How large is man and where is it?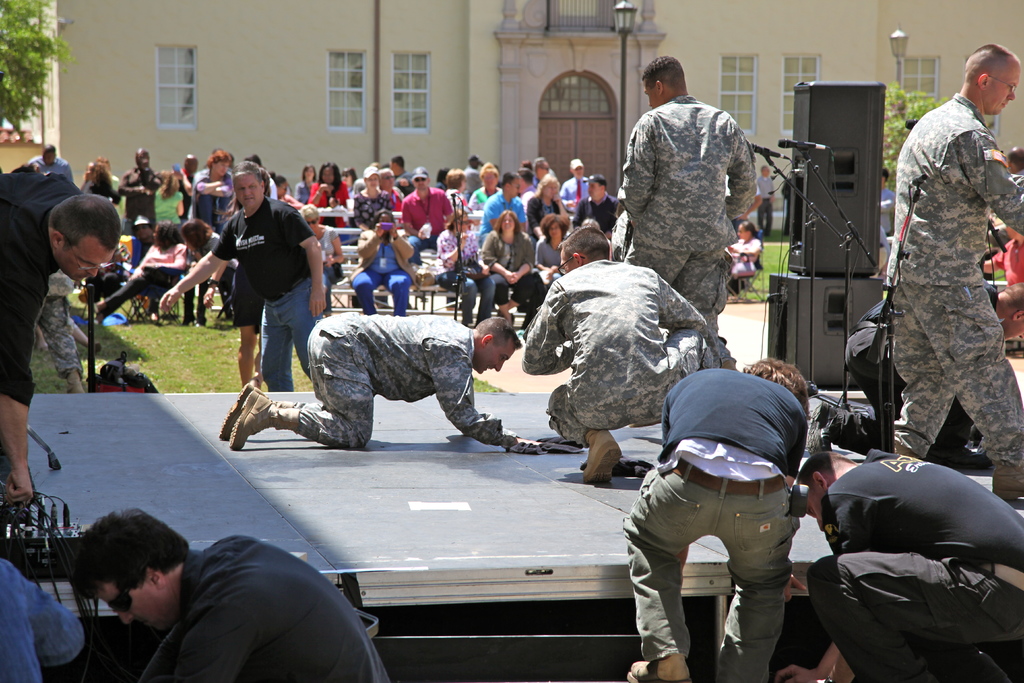
Bounding box: l=27, t=144, r=72, b=183.
